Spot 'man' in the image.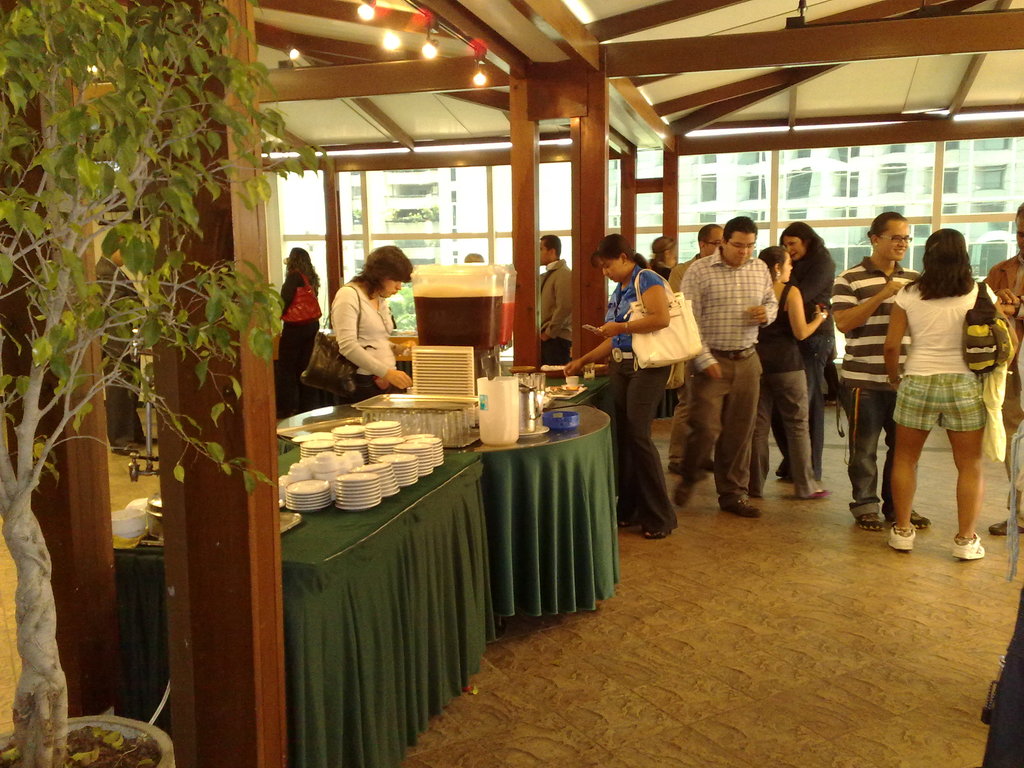
'man' found at pyautogui.locateOnScreen(982, 204, 1023, 538).
